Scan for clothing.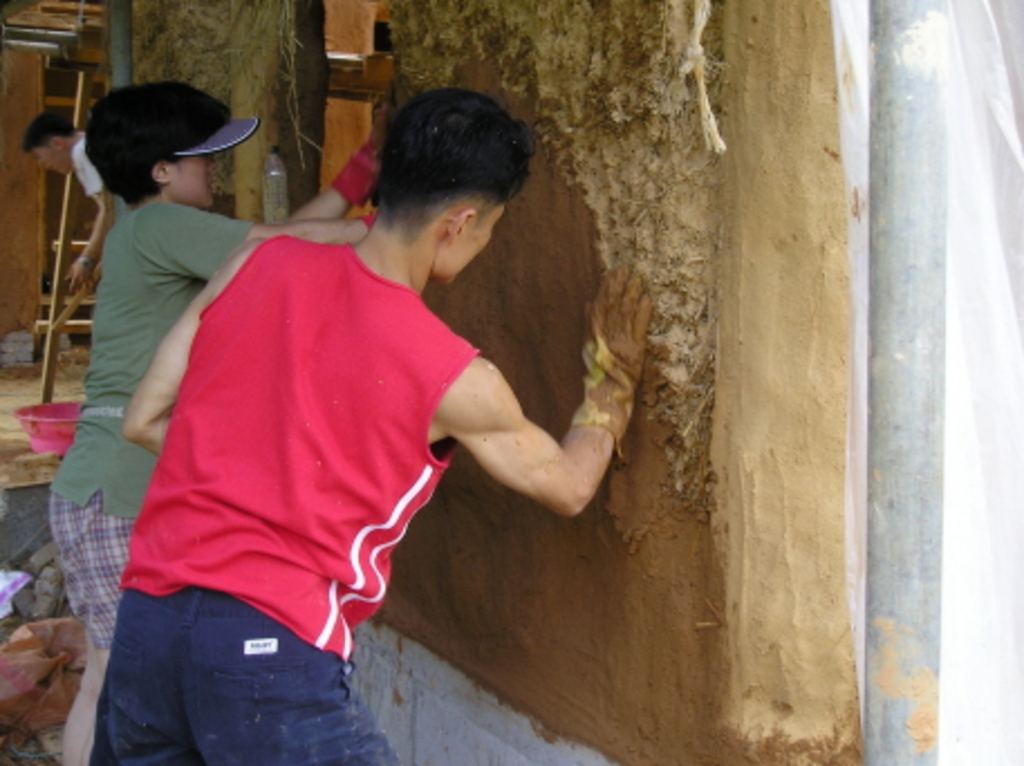
Scan result: [x1=67, y1=125, x2=110, y2=188].
